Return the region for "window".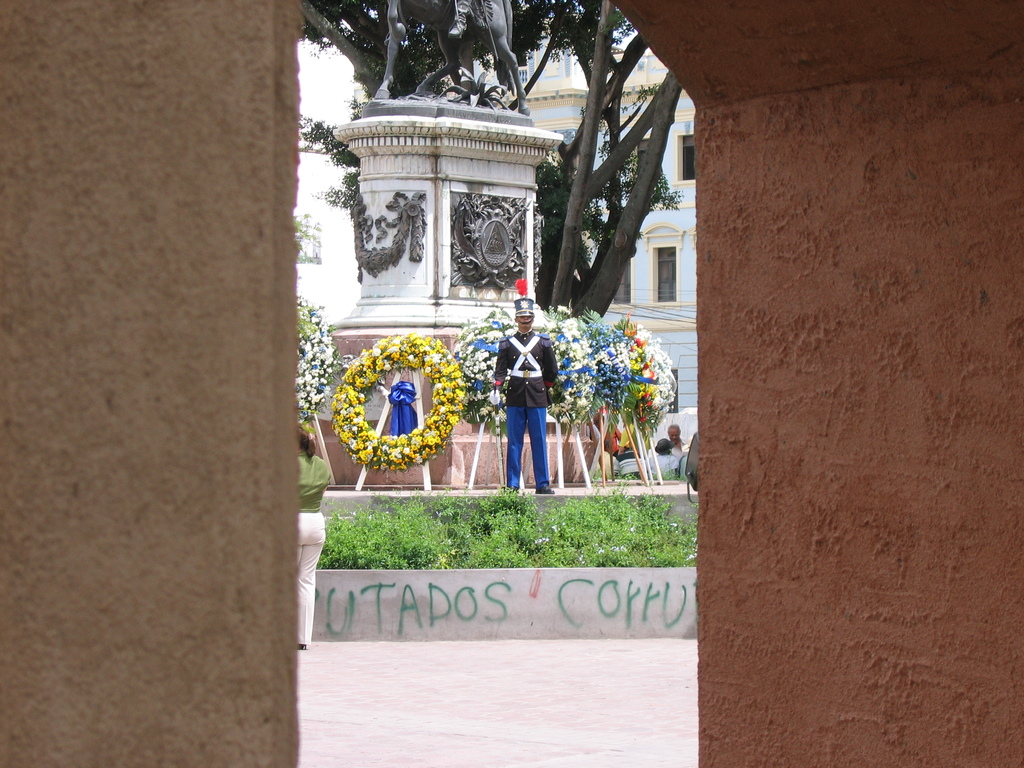
bbox=[607, 256, 633, 307].
